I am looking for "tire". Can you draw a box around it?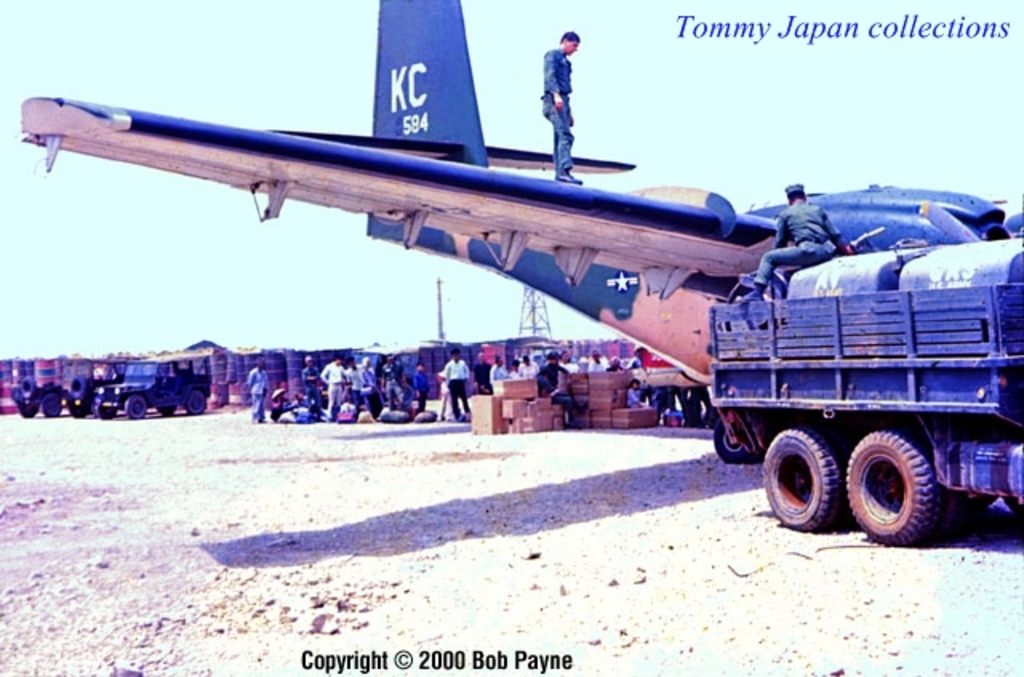
Sure, the bounding box is {"left": 18, "top": 403, "right": 35, "bottom": 418}.
